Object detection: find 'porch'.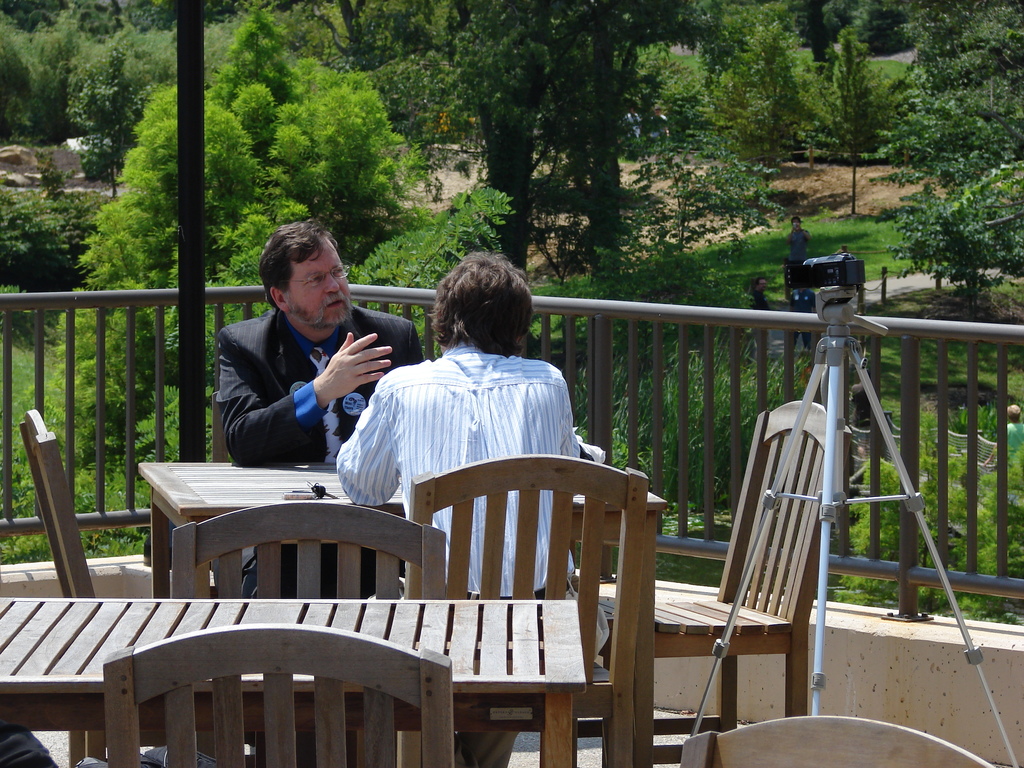
x1=0 y1=273 x2=1022 y2=634.
